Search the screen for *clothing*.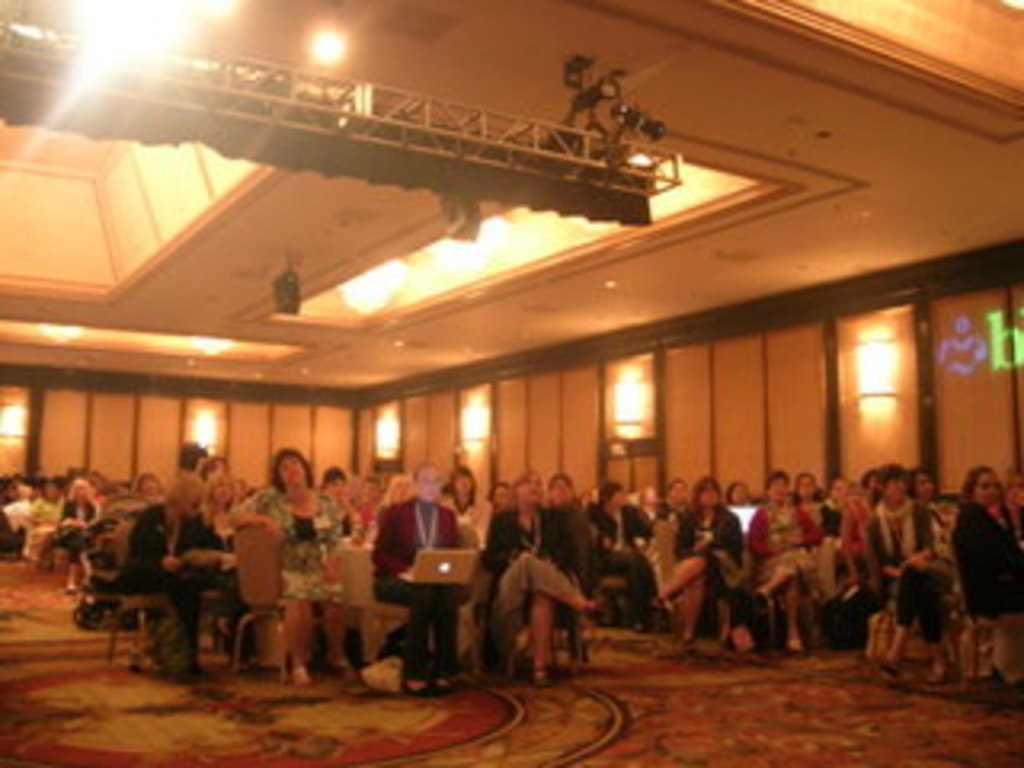
Found at l=659, t=502, r=691, b=522.
